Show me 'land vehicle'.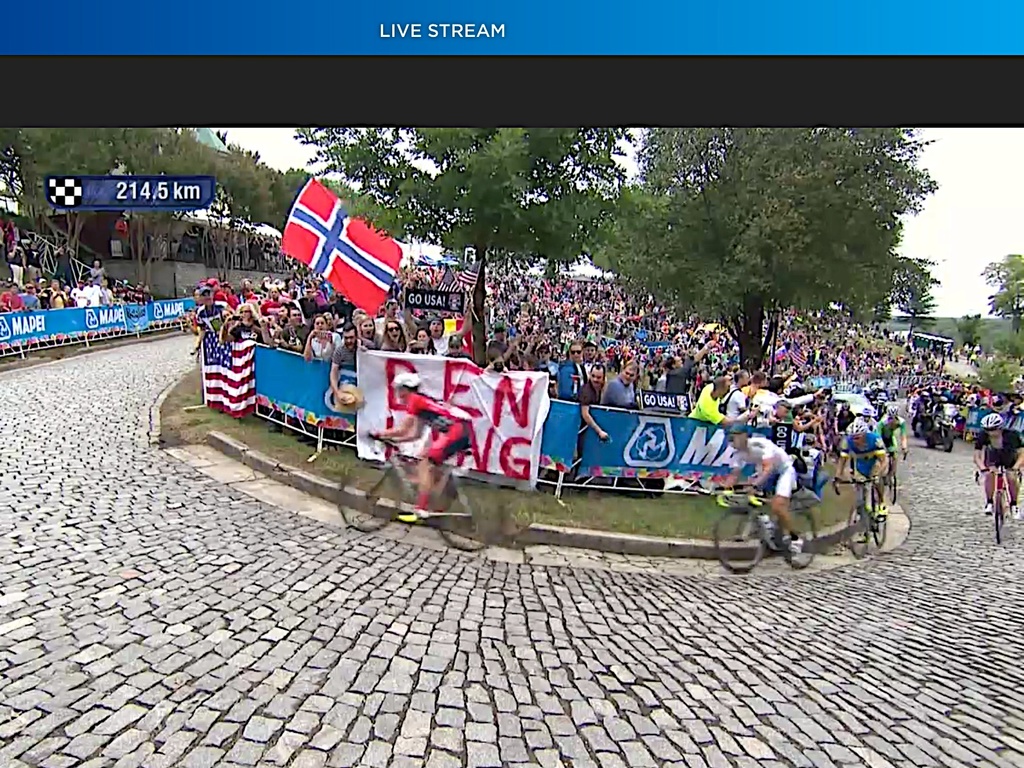
'land vehicle' is here: 831, 476, 898, 562.
